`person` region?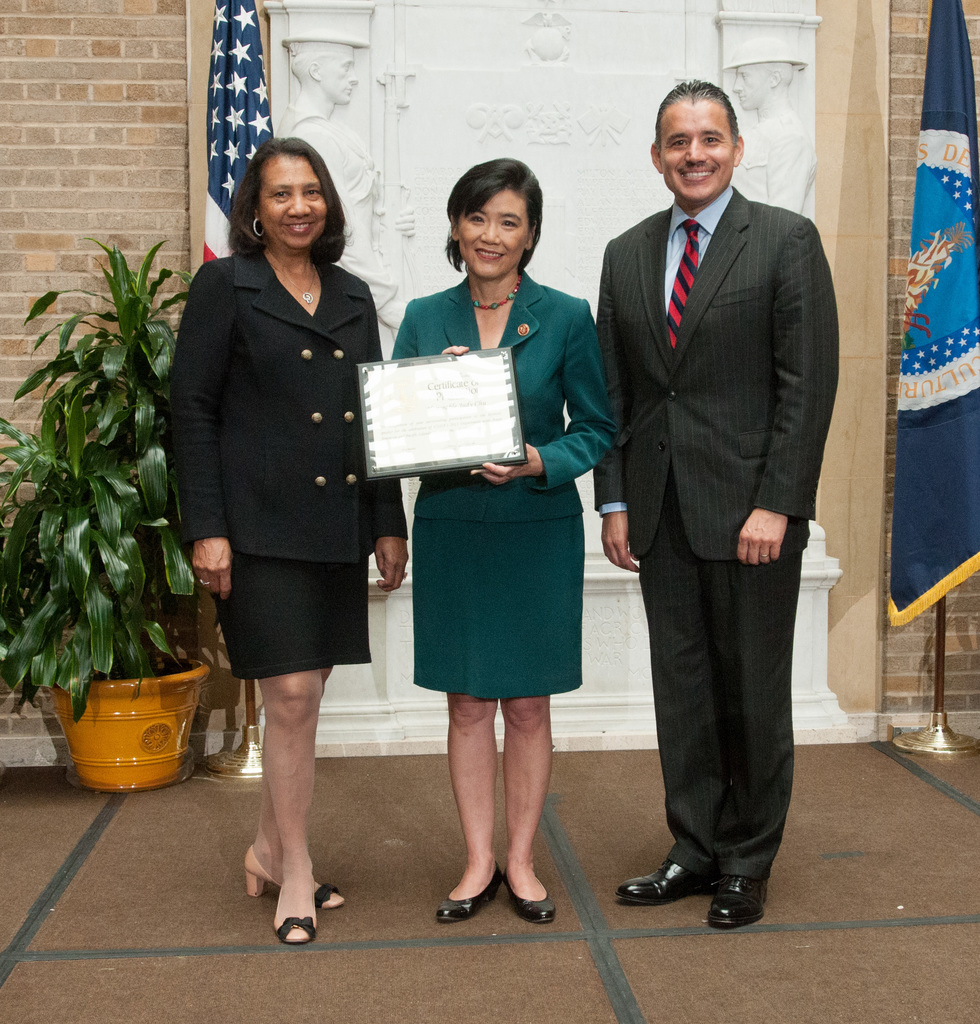
389/153/611/918
